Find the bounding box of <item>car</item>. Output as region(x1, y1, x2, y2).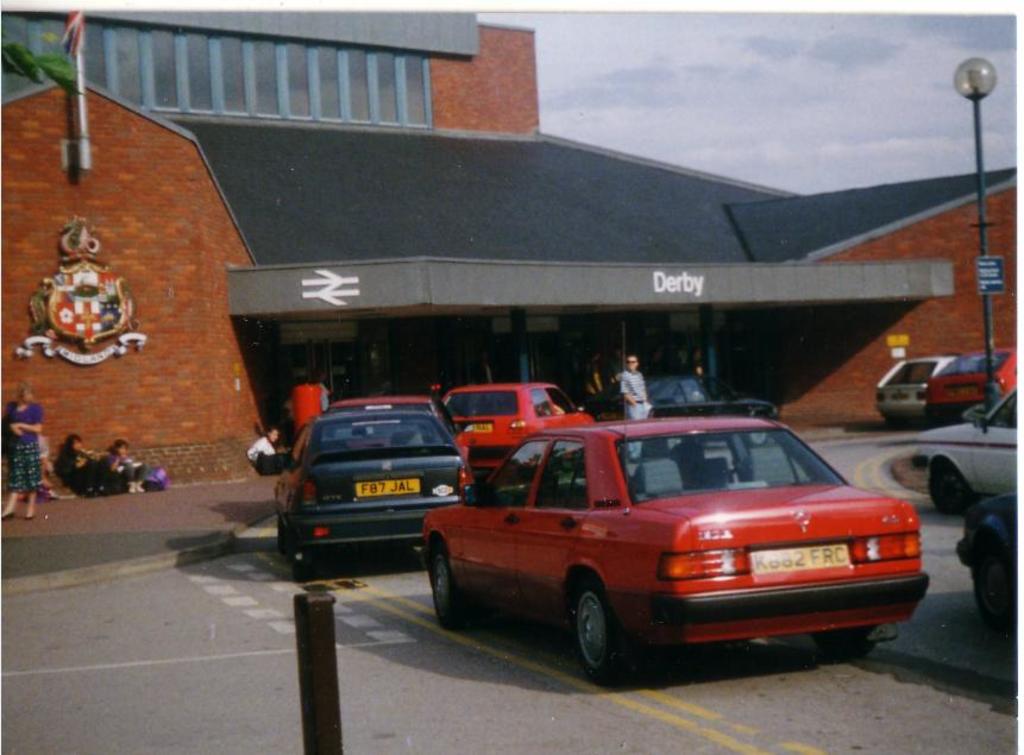
region(428, 394, 925, 693).
